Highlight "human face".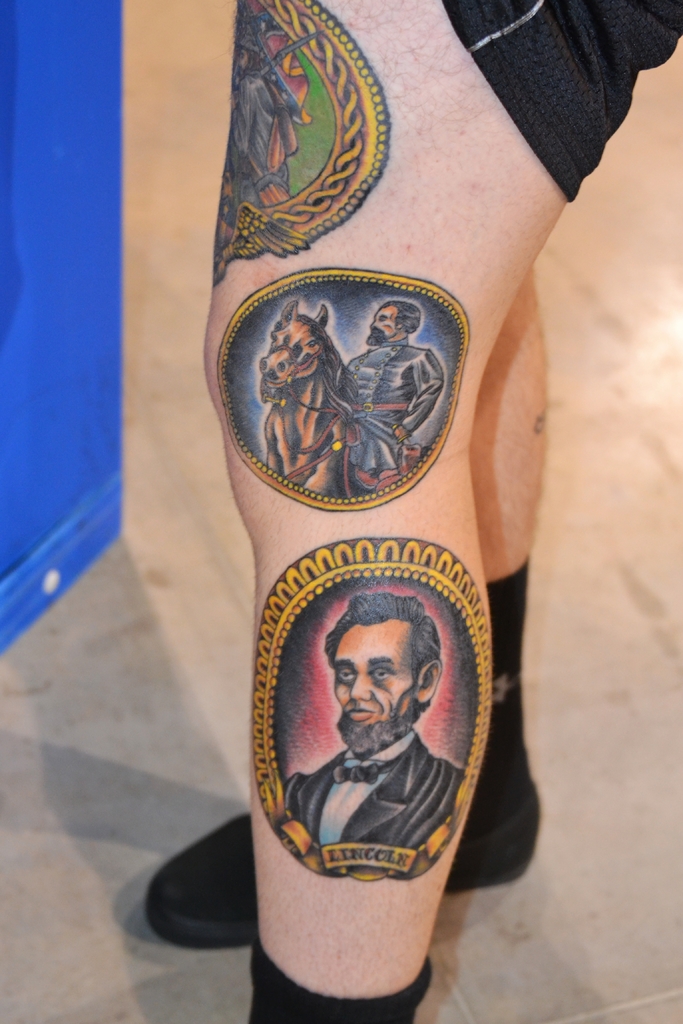
Highlighted region: 334:618:416:729.
